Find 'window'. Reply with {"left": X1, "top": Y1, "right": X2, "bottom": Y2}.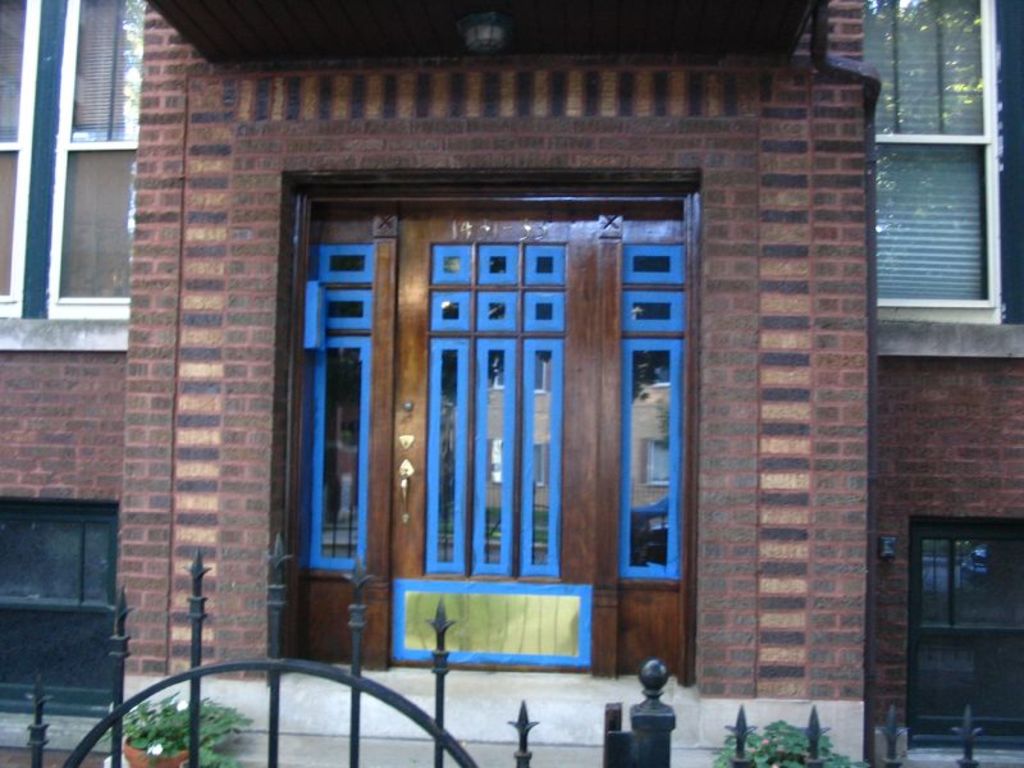
{"left": 0, "top": 0, "right": 141, "bottom": 312}.
